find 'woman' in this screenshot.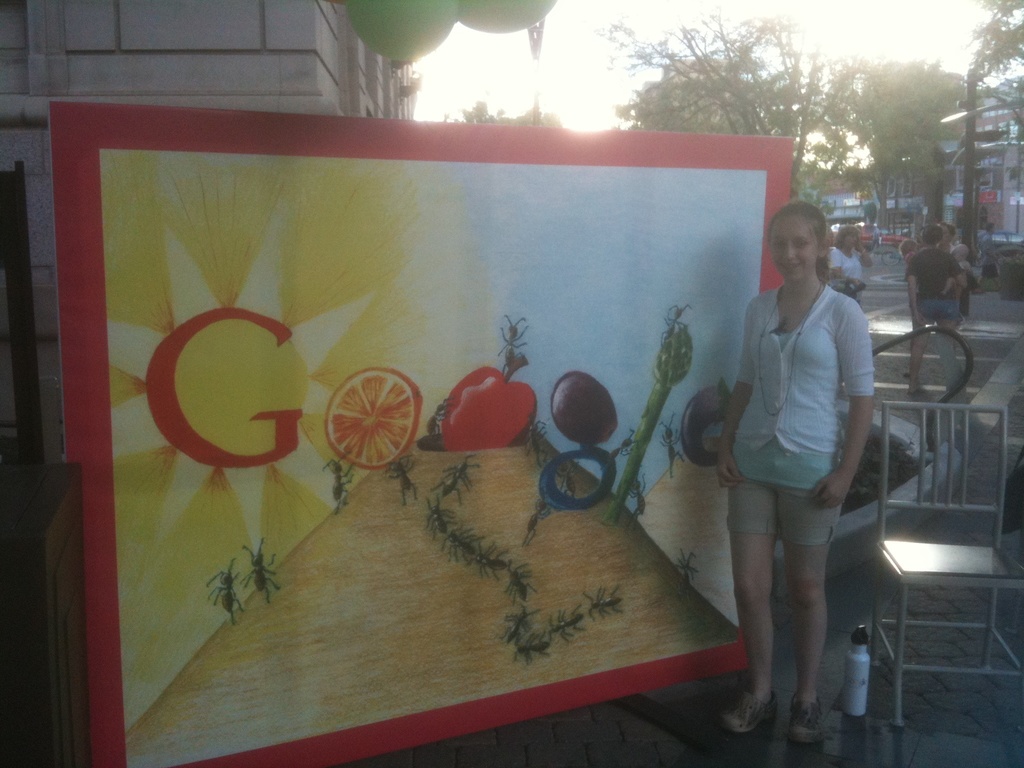
The bounding box for 'woman' is {"x1": 827, "y1": 228, "x2": 869, "y2": 296}.
